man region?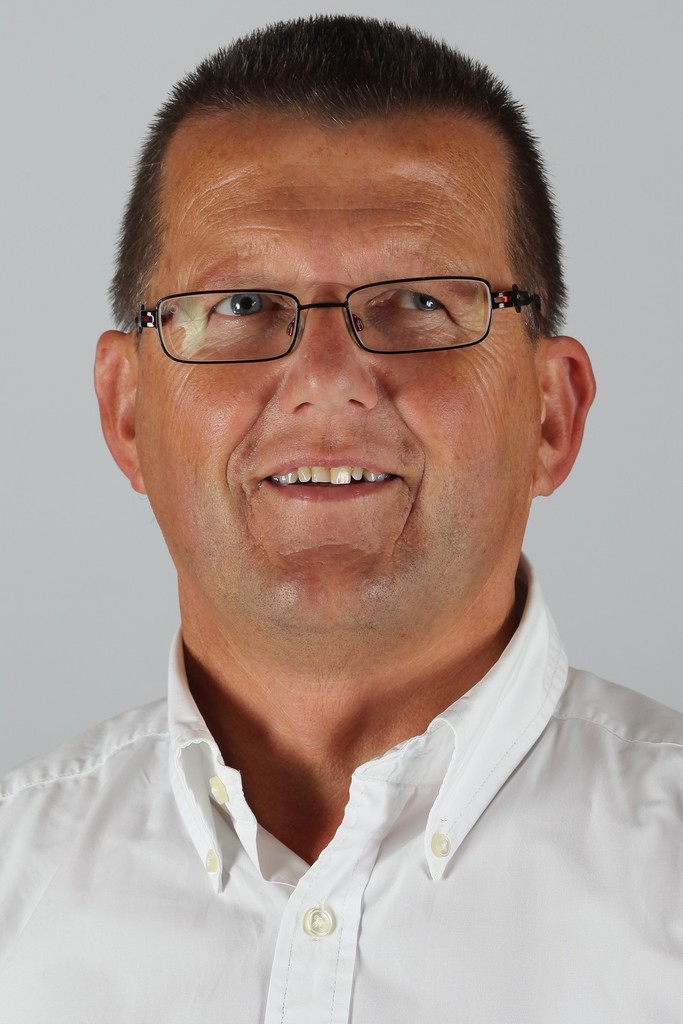
[left=13, top=0, right=682, bottom=998]
